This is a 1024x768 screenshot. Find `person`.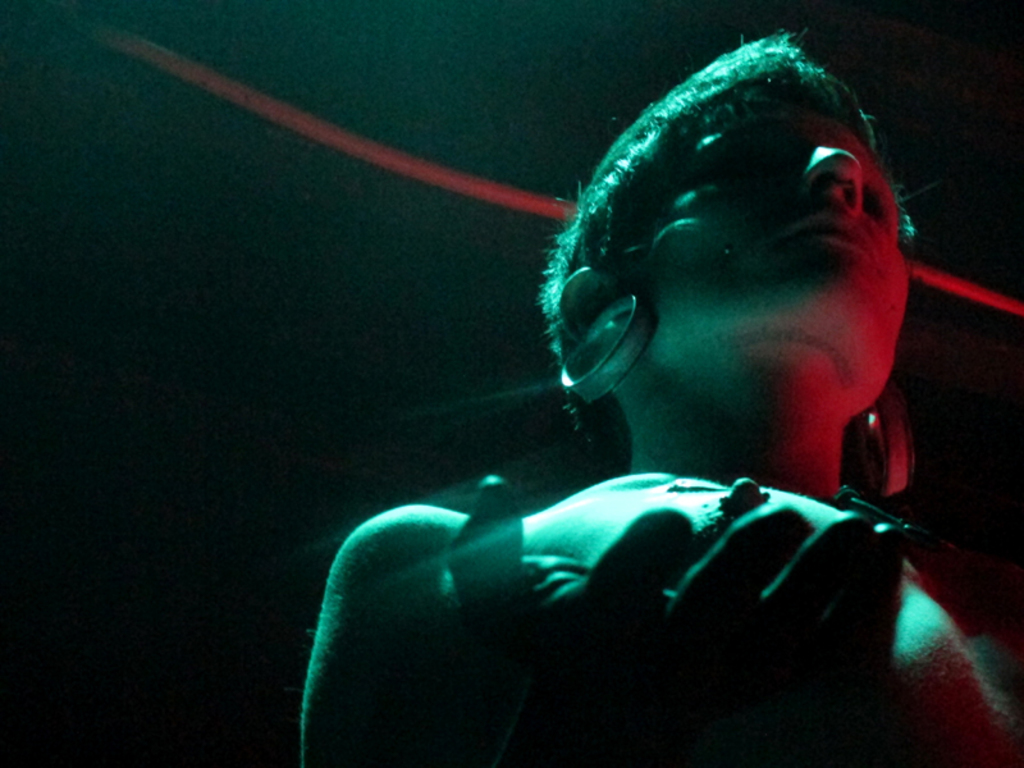
Bounding box: [left=257, top=37, right=992, bottom=724].
